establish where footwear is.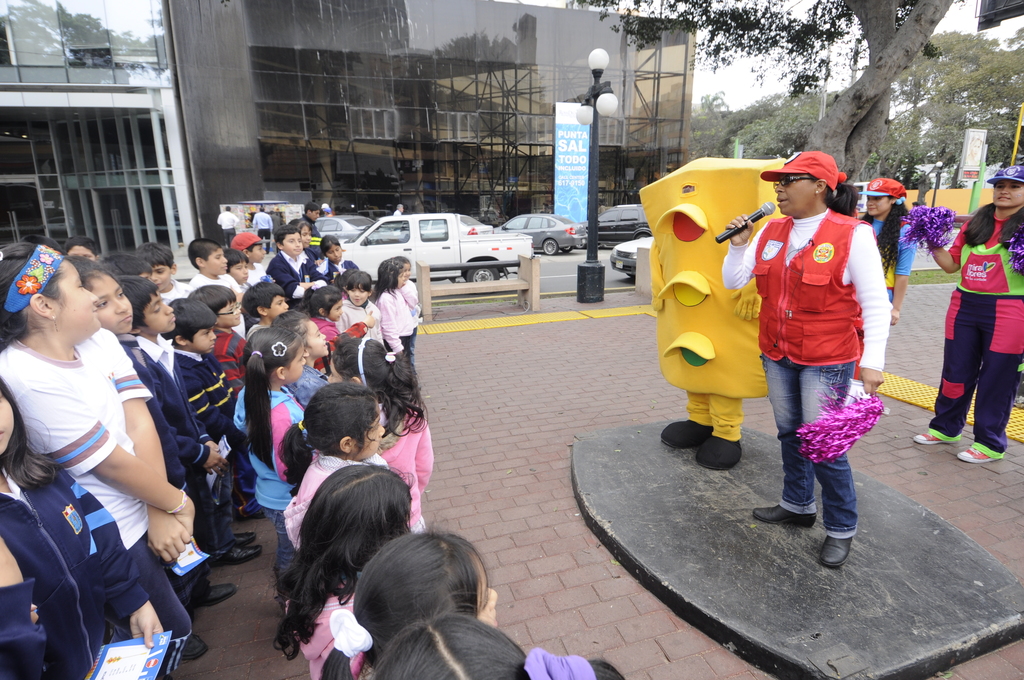
Established at BBox(911, 431, 961, 444).
